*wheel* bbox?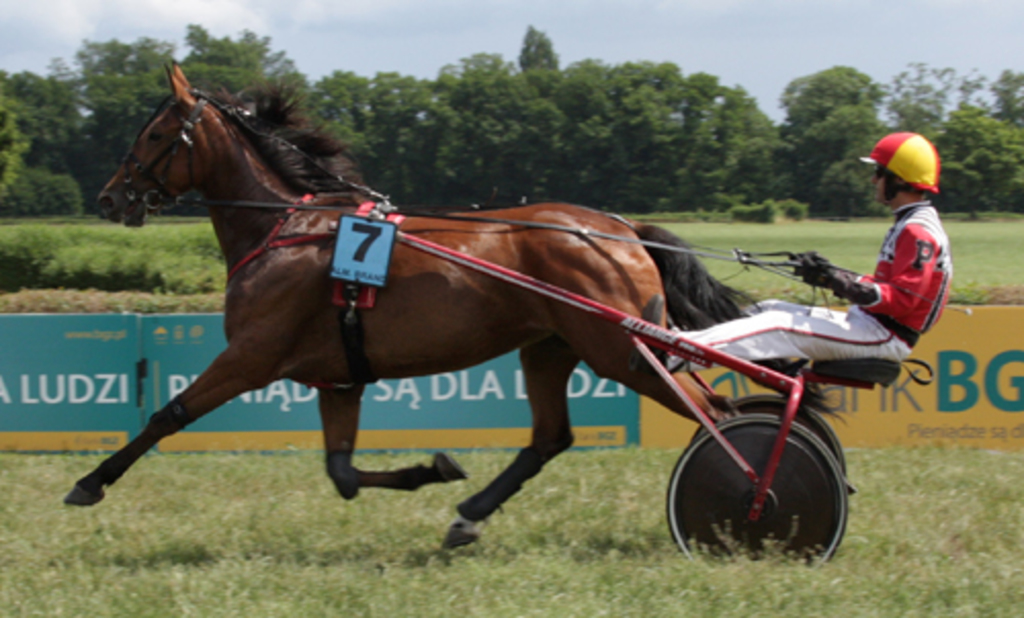
locate(664, 420, 852, 559)
